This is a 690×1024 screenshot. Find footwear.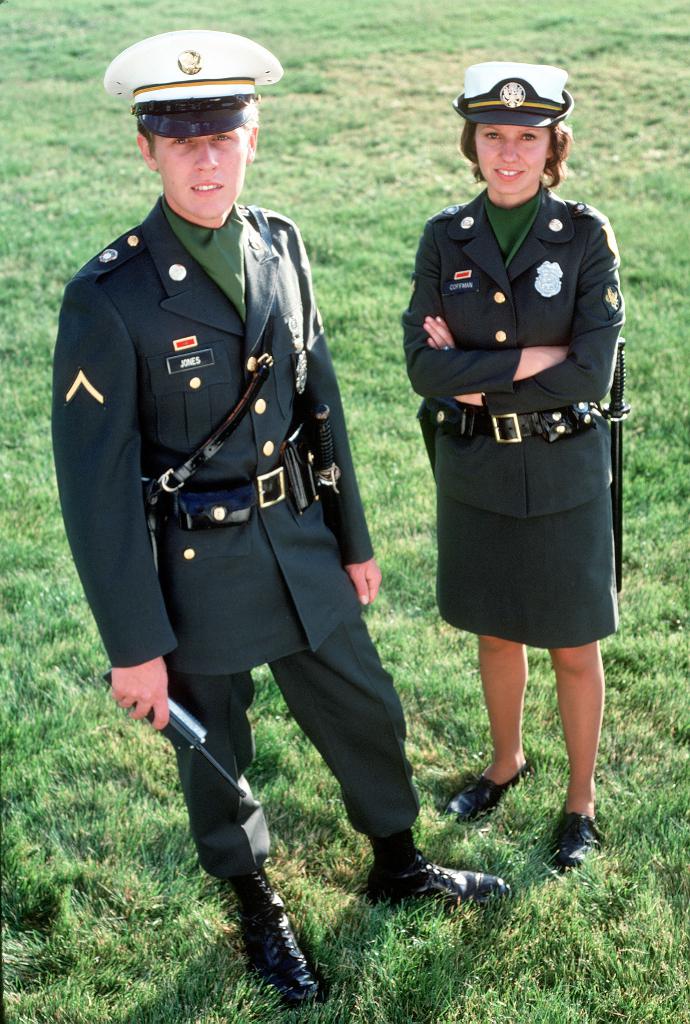
Bounding box: locate(237, 876, 328, 1002).
